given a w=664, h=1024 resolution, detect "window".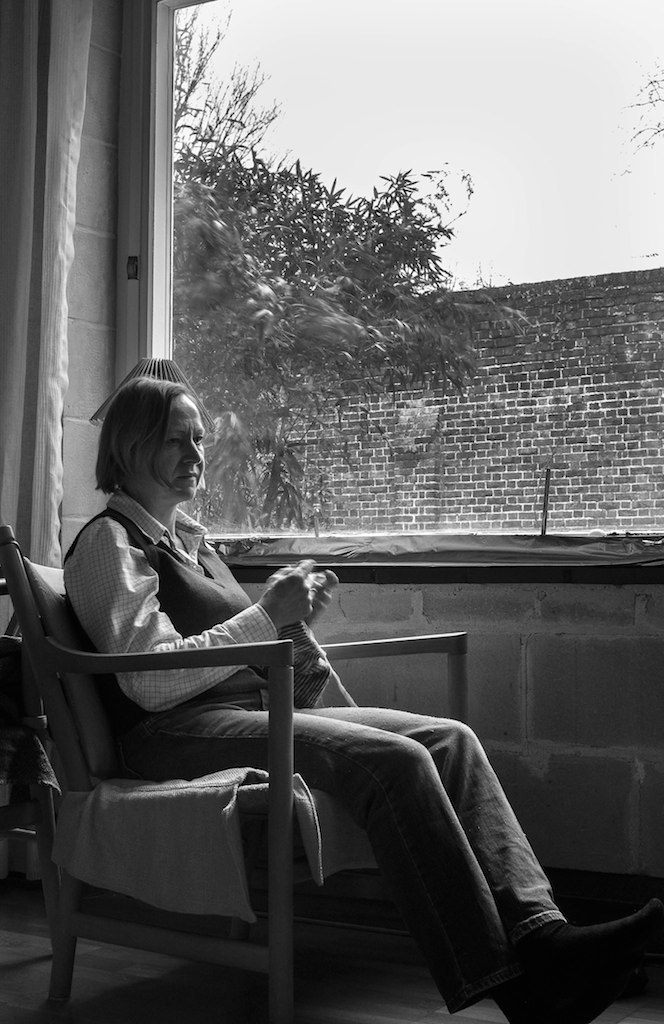
(146,0,663,533).
